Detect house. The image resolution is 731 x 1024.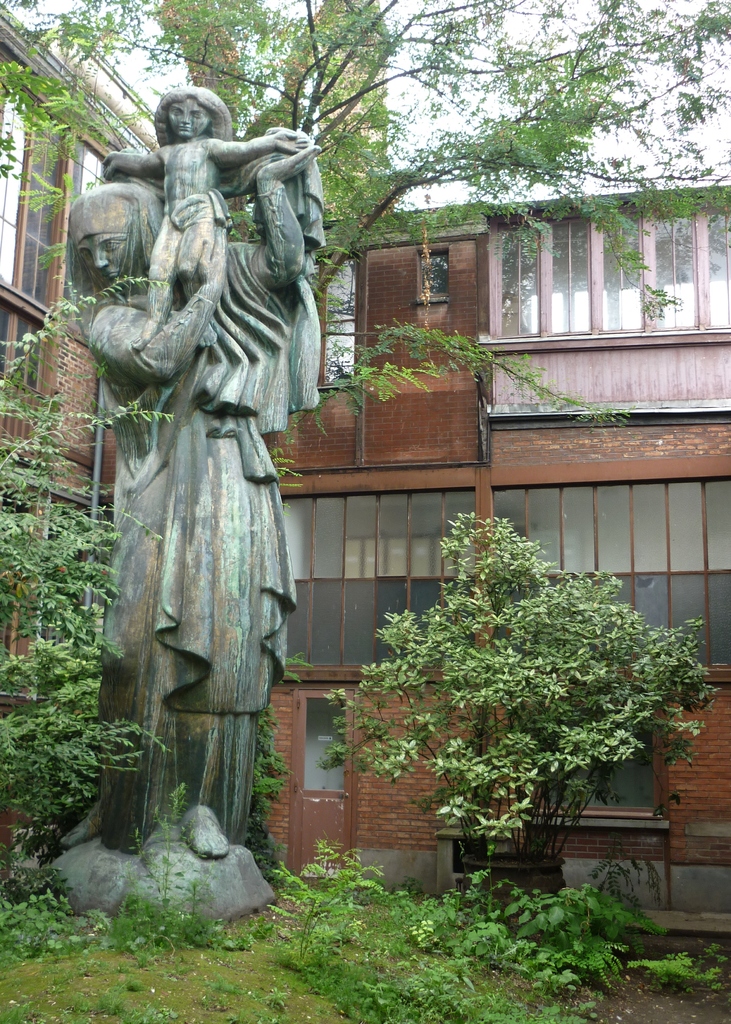
[x1=0, y1=1, x2=730, y2=915].
